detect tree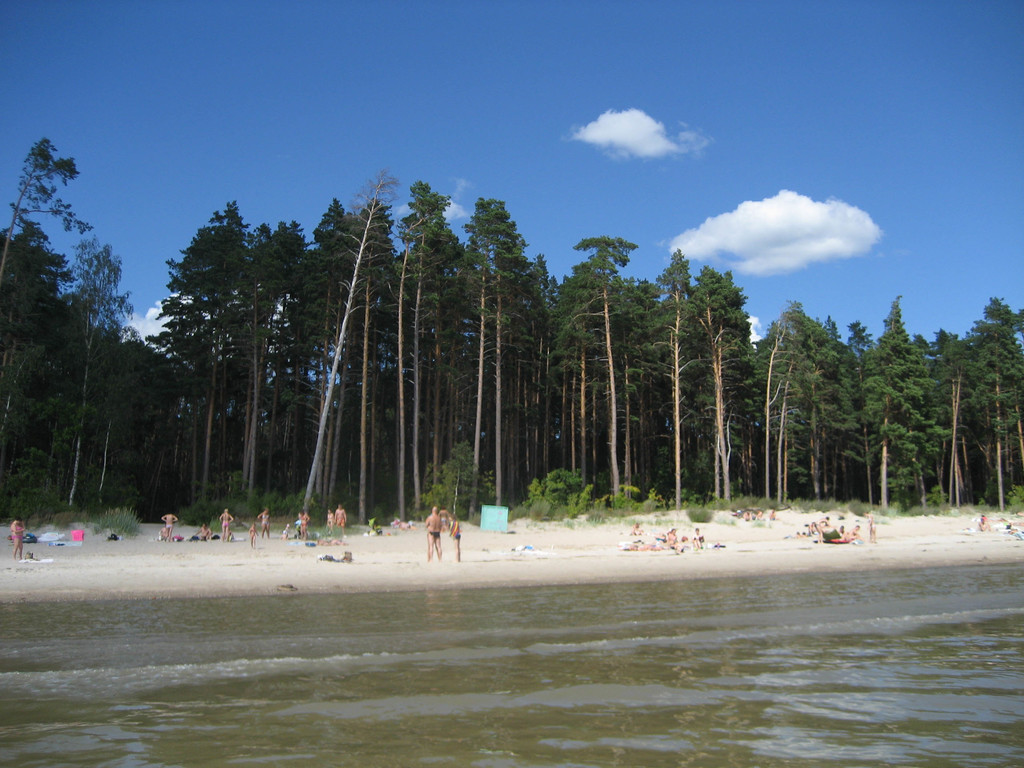
548/234/657/492
